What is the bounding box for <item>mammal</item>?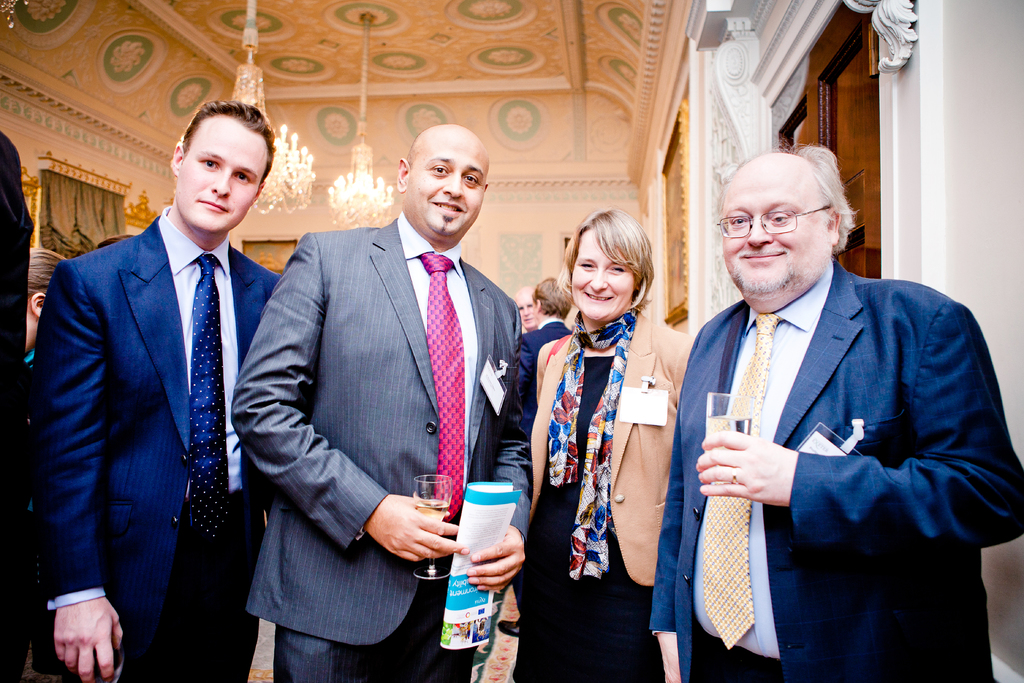
x1=515 y1=290 x2=534 y2=331.
